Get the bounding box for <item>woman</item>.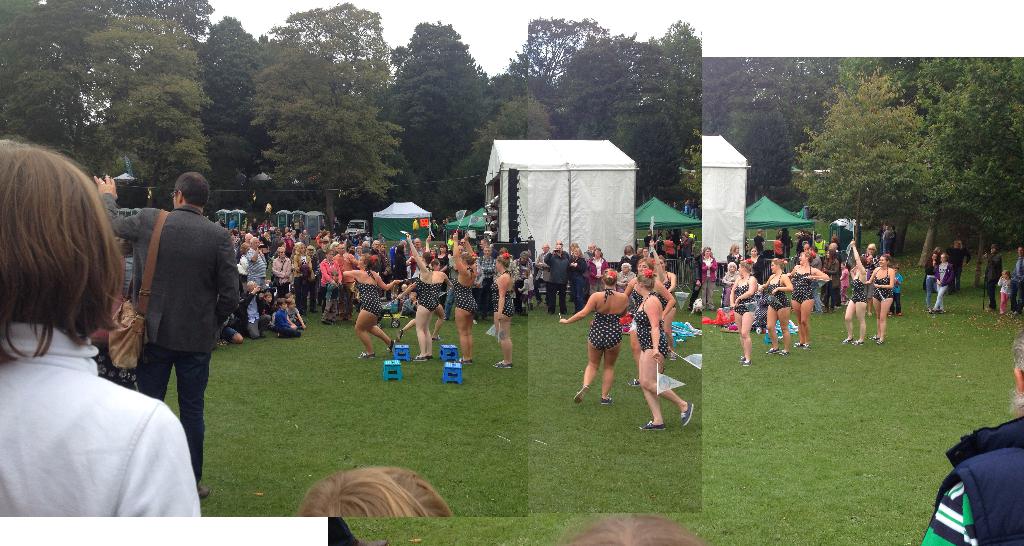
<bbox>862, 243, 878, 317</bbox>.
